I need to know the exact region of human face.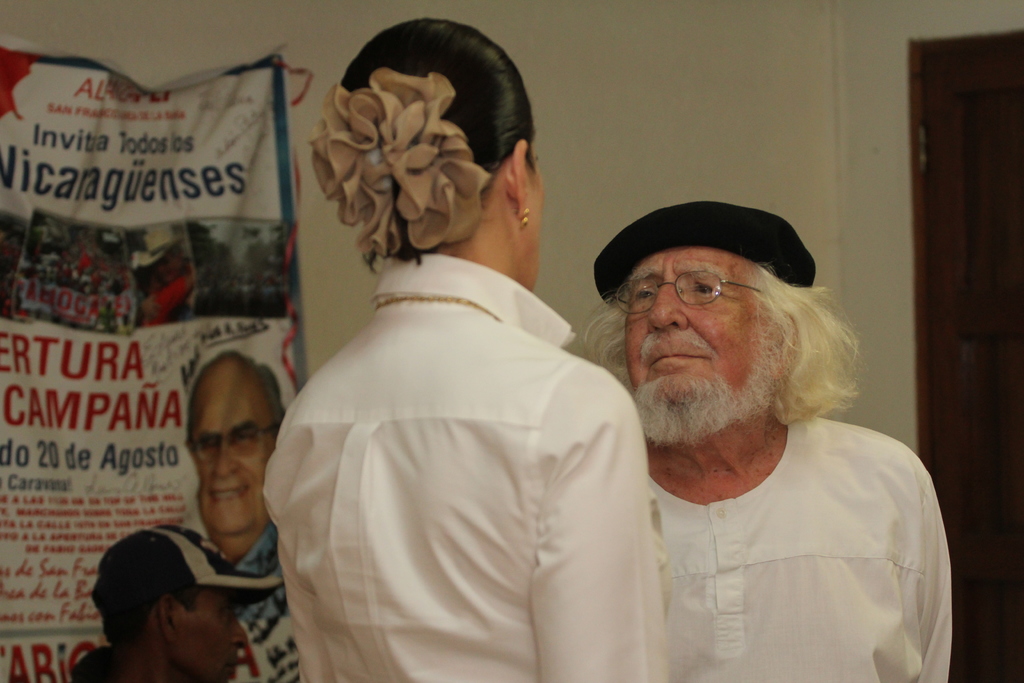
Region: (184,591,246,682).
